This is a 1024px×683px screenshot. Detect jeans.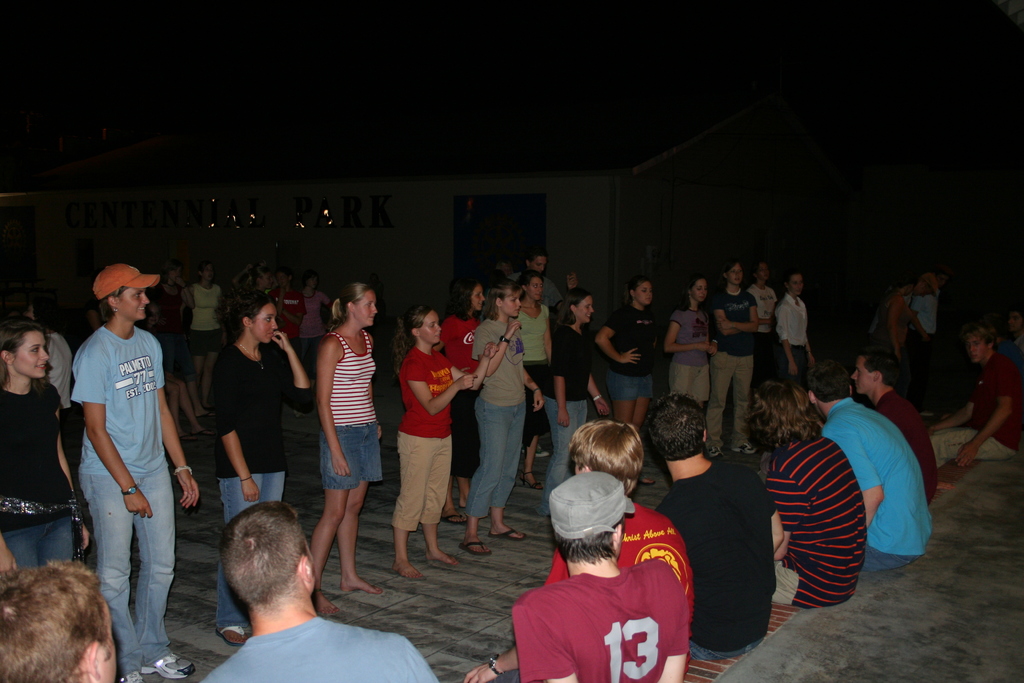
detection(460, 396, 527, 514).
